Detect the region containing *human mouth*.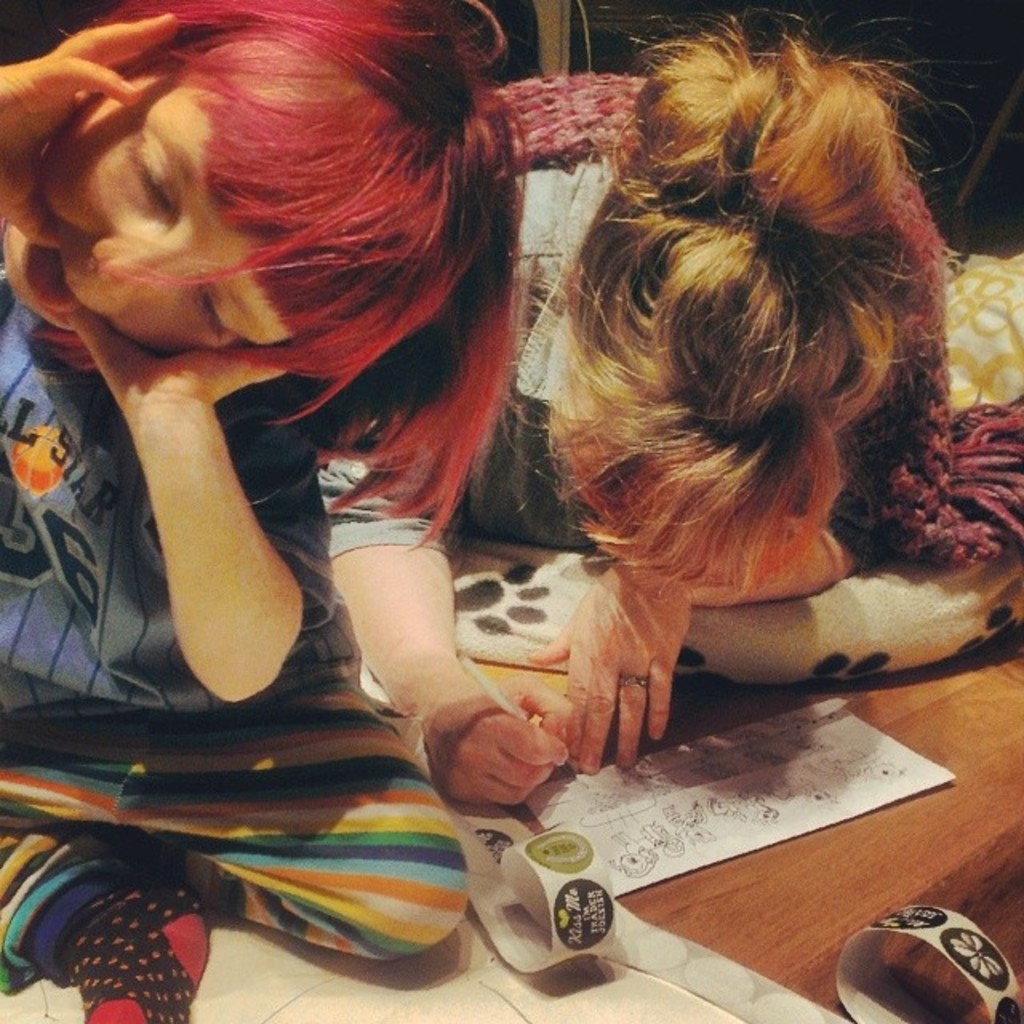
l=26, t=254, r=75, b=312.
